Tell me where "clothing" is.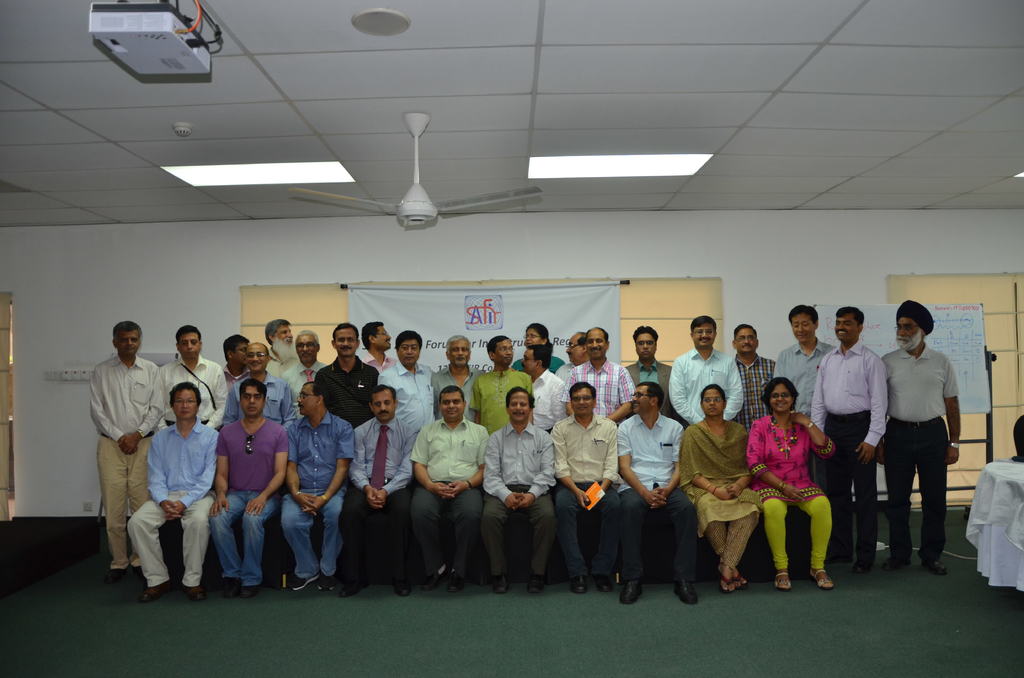
"clothing" is at x1=774 y1=337 x2=836 y2=419.
